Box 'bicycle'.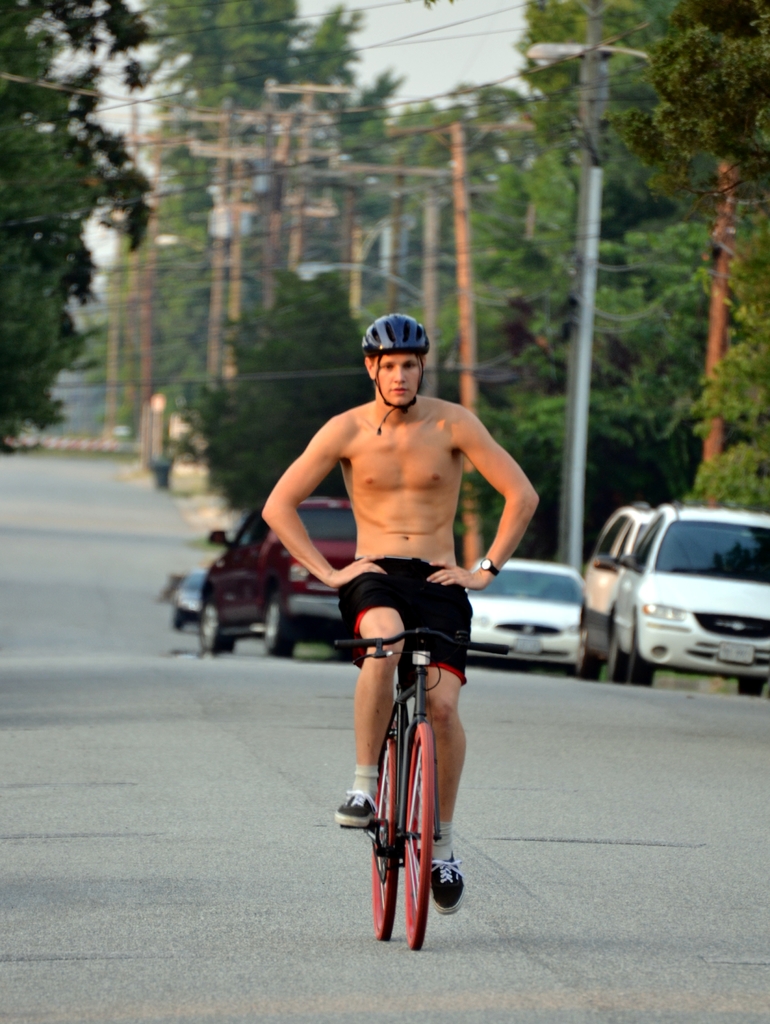
left=332, top=632, right=501, bottom=949.
